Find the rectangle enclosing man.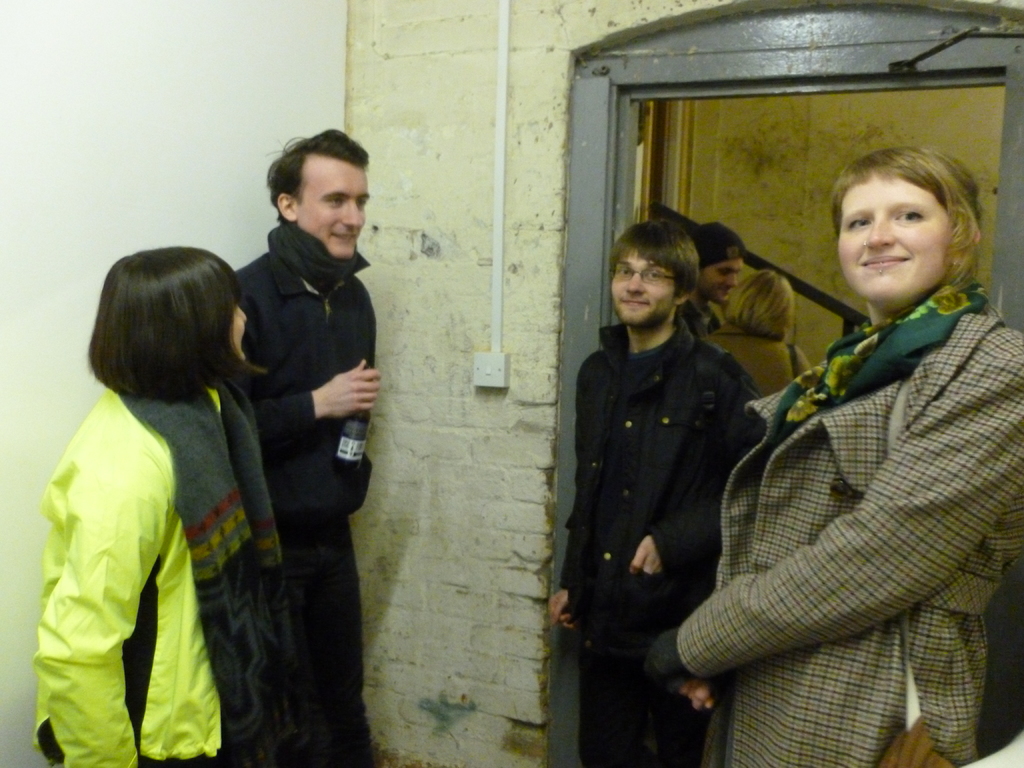
detection(207, 128, 397, 767).
